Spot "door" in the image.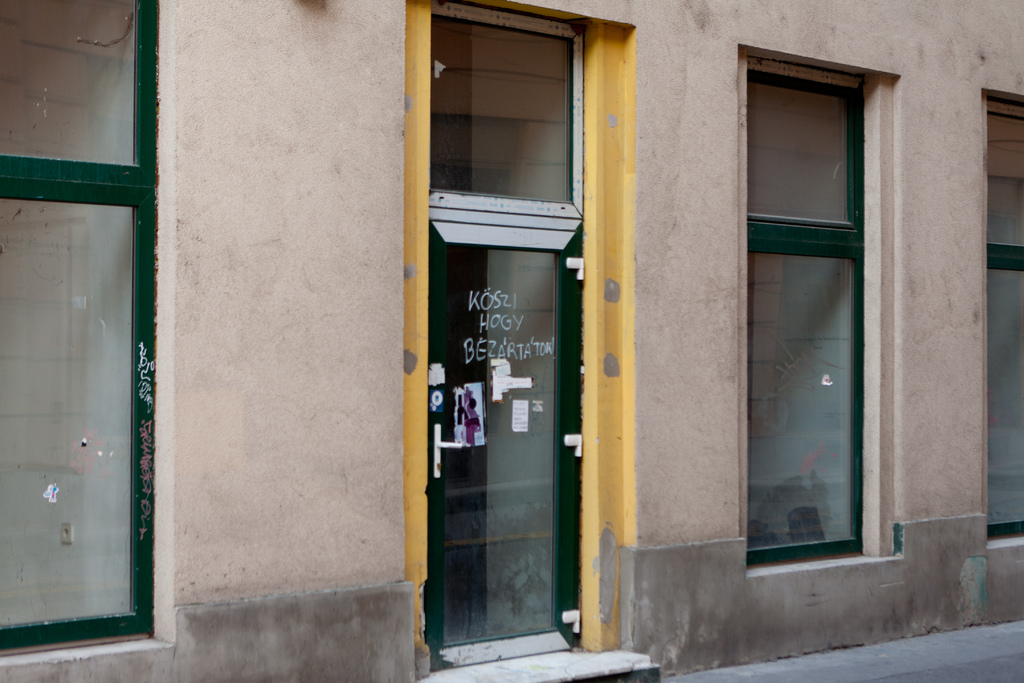
"door" found at [x1=404, y1=17, x2=609, y2=679].
